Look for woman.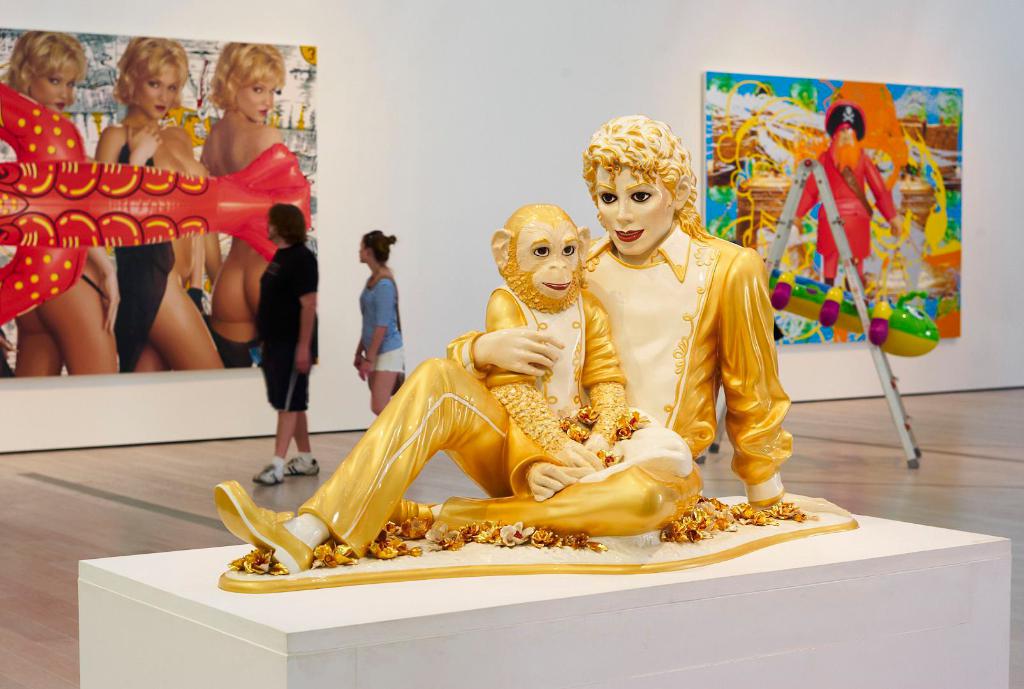
Found: bbox(0, 29, 127, 385).
